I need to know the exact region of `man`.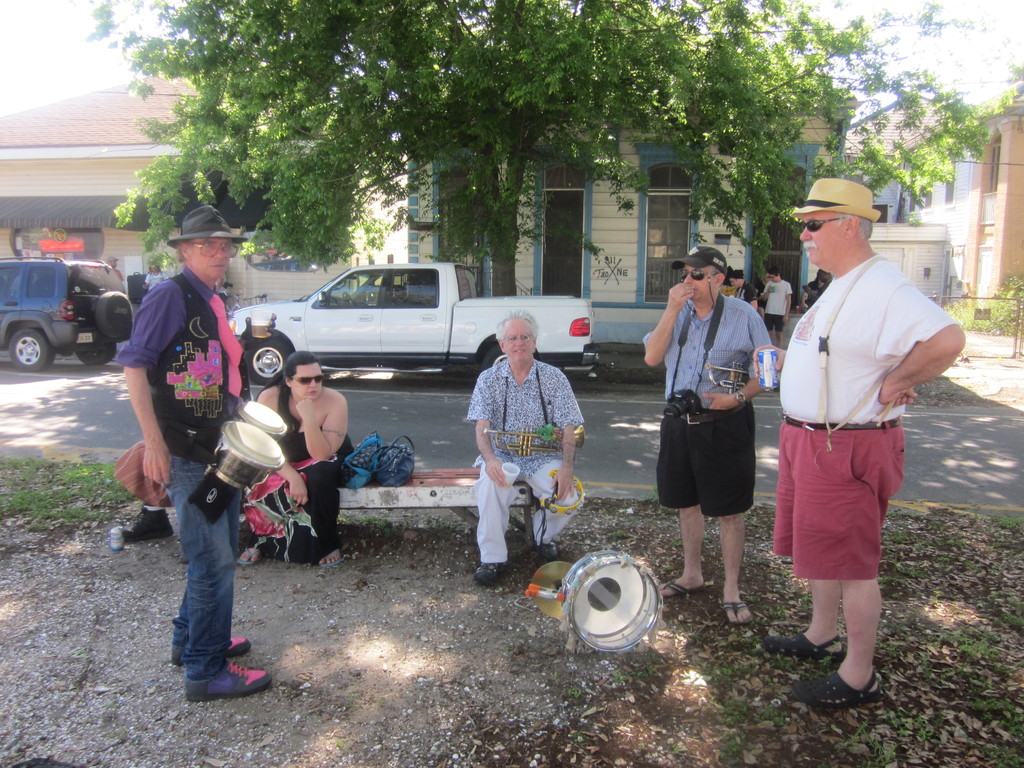
Region: BBox(767, 188, 950, 698).
